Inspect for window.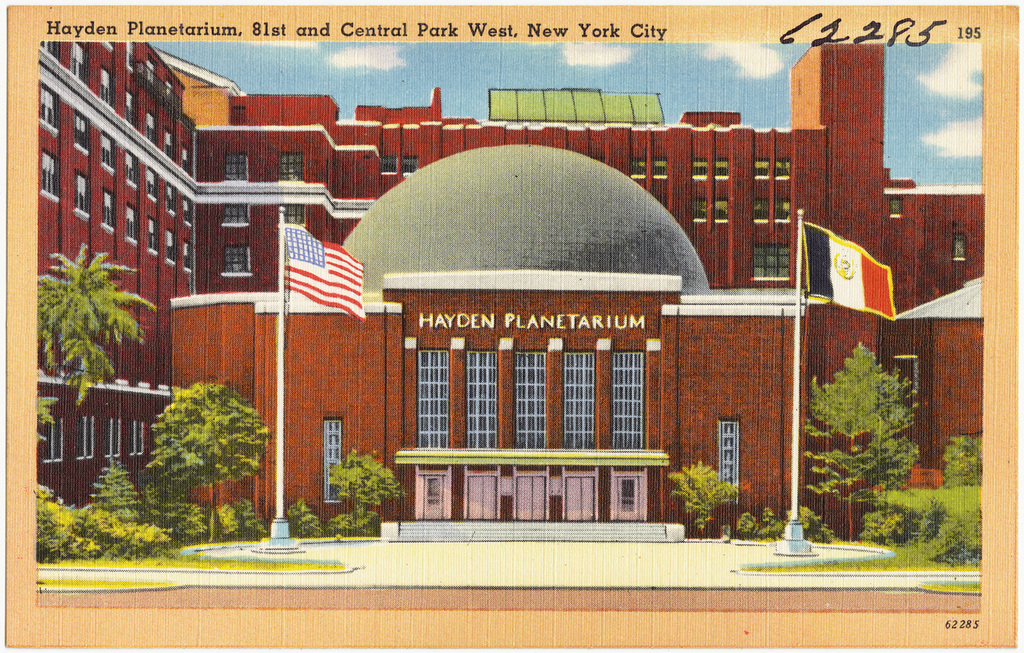
Inspection: 749,242,789,280.
